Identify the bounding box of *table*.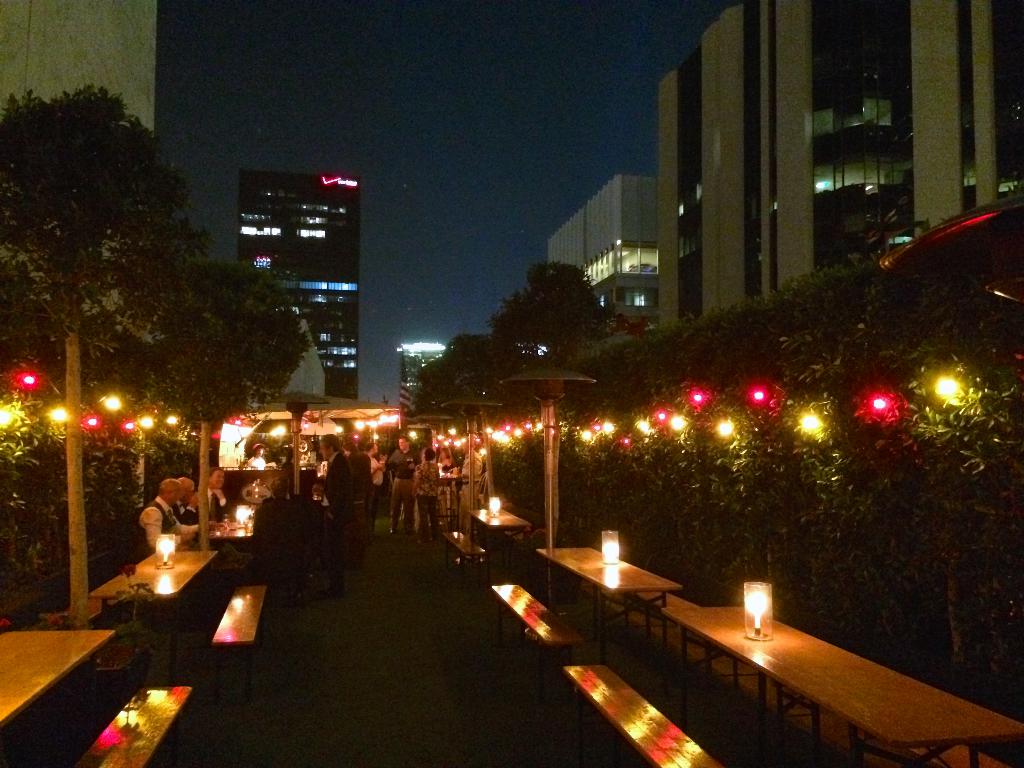
detection(532, 545, 679, 658).
